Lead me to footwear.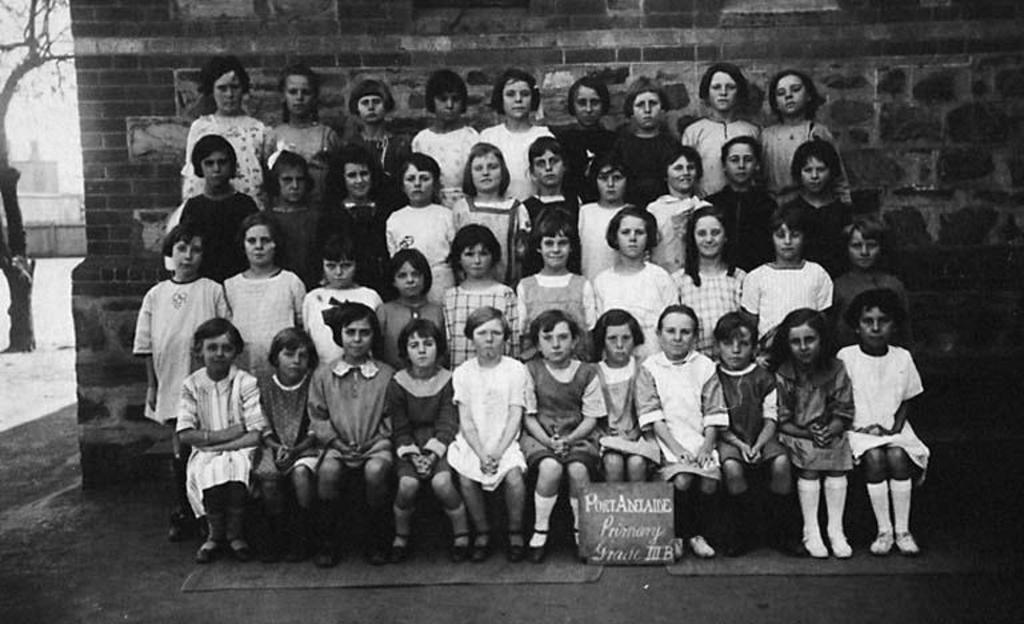
Lead to bbox=[287, 532, 311, 564].
